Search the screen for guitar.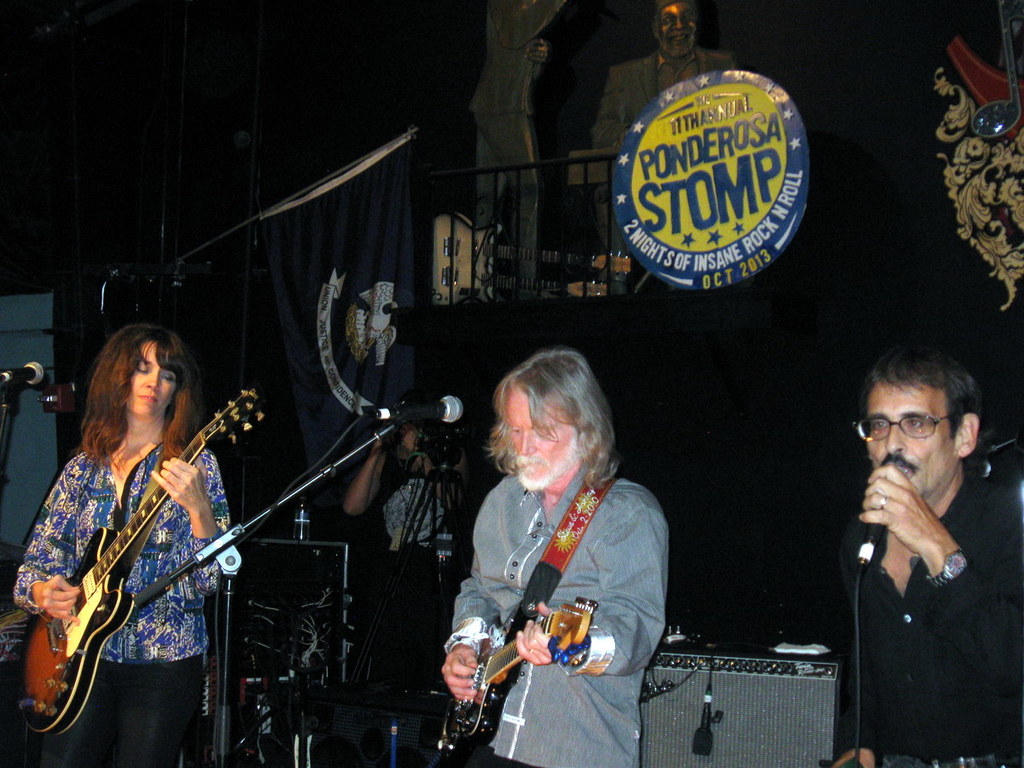
Found at x1=442, y1=592, x2=601, y2=756.
